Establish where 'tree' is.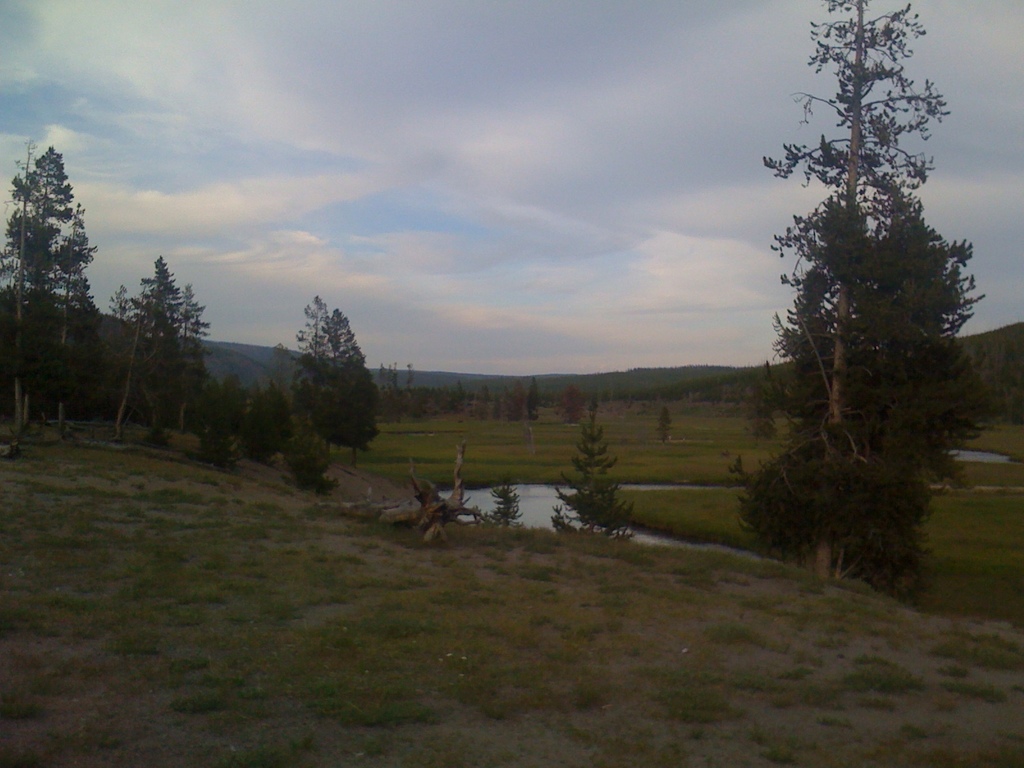
Established at box=[276, 308, 366, 450].
